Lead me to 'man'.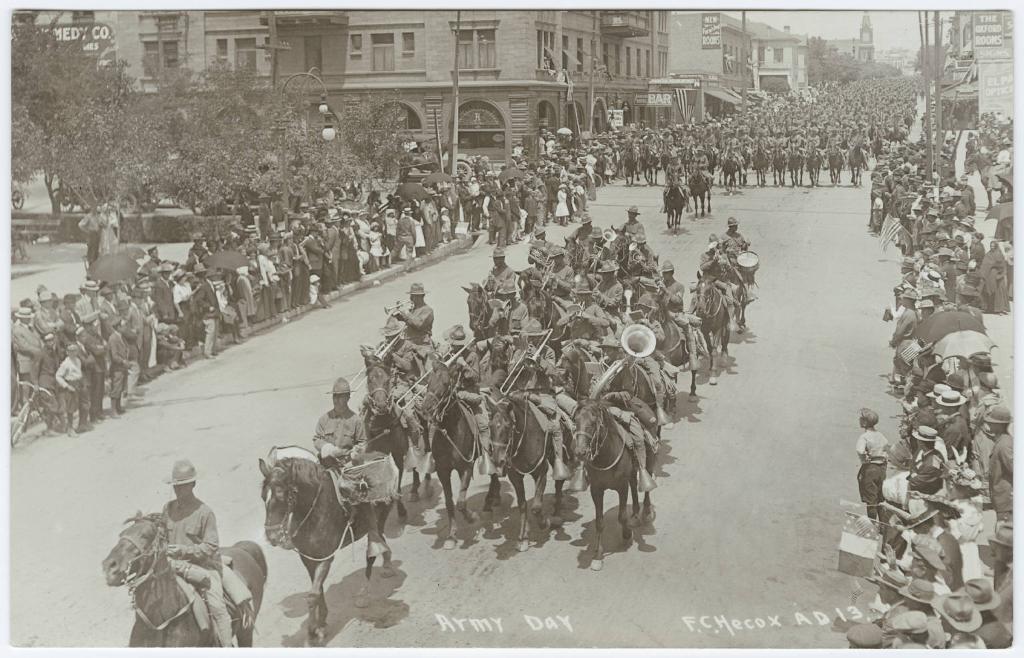
Lead to box(719, 216, 747, 263).
